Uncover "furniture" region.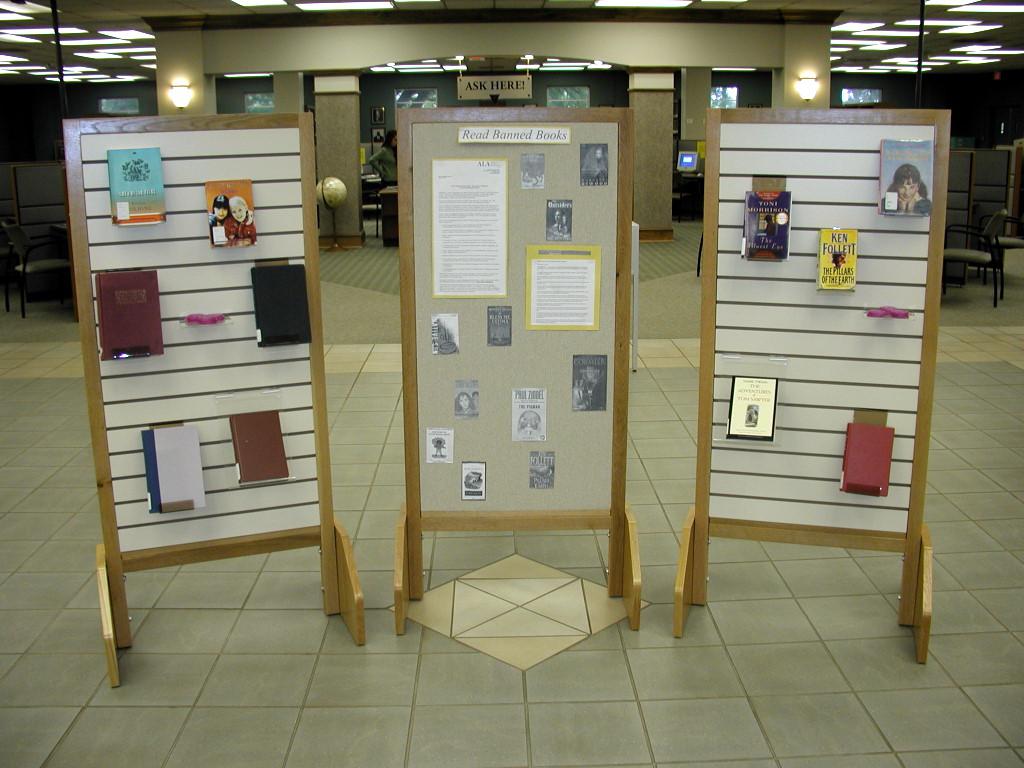
Uncovered: bbox=[364, 205, 379, 235].
